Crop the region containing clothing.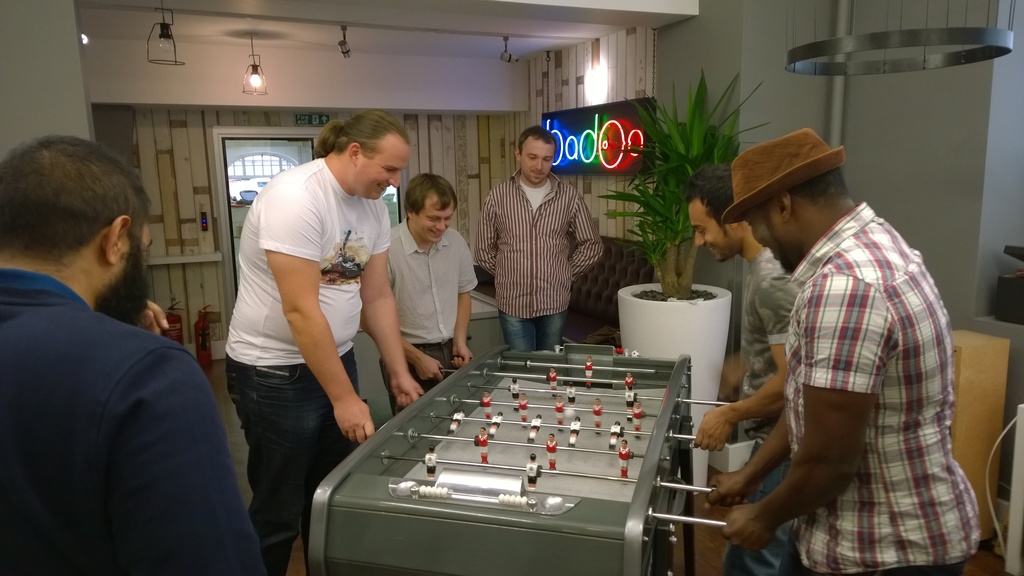
Crop region: 222, 155, 392, 575.
